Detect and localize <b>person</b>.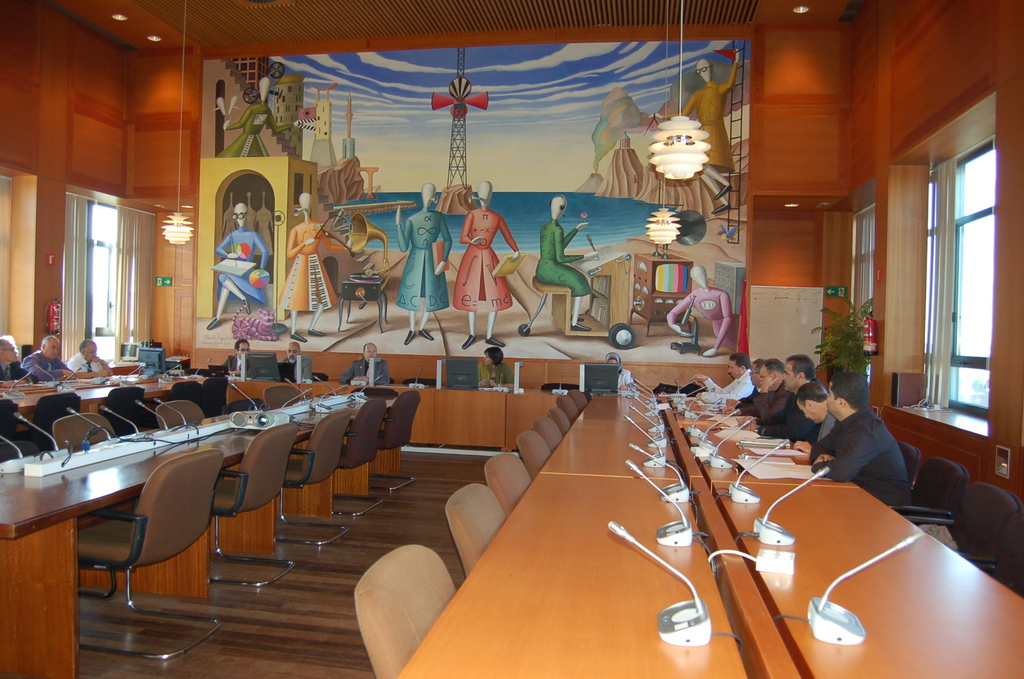
Localized at bbox=[667, 265, 740, 355].
